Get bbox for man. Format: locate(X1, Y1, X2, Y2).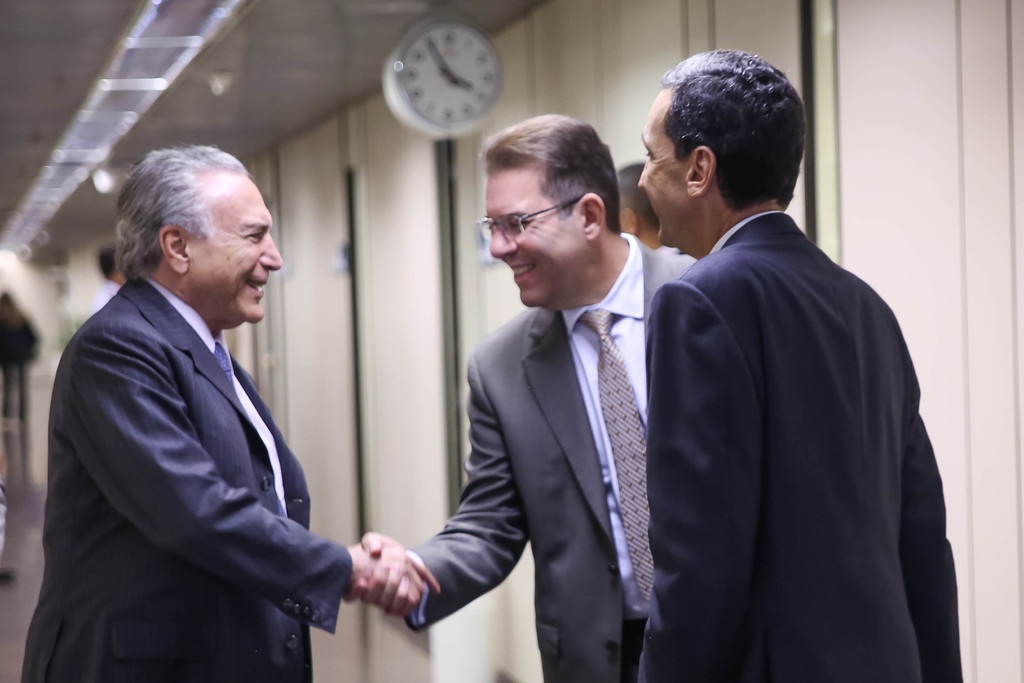
locate(618, 38, 953, 682).
